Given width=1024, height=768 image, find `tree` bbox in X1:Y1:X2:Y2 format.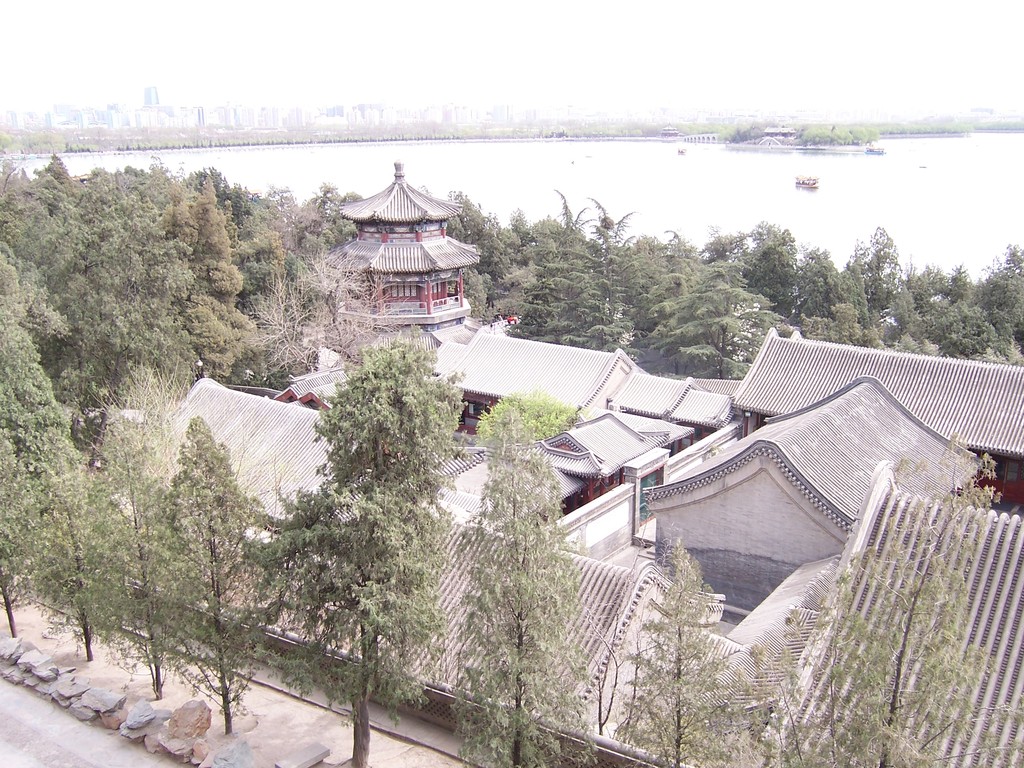
146:413:289:748.
